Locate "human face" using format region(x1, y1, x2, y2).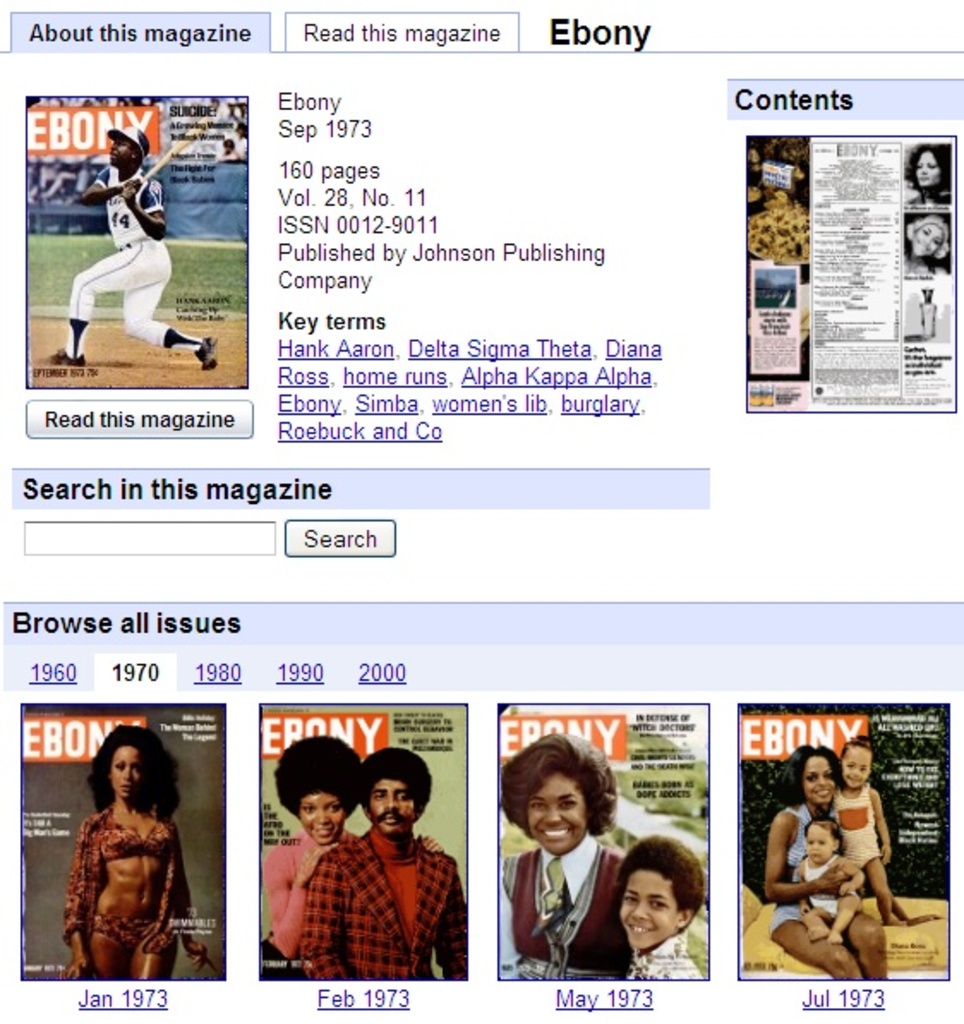
region(621, 861, 672, 952).
